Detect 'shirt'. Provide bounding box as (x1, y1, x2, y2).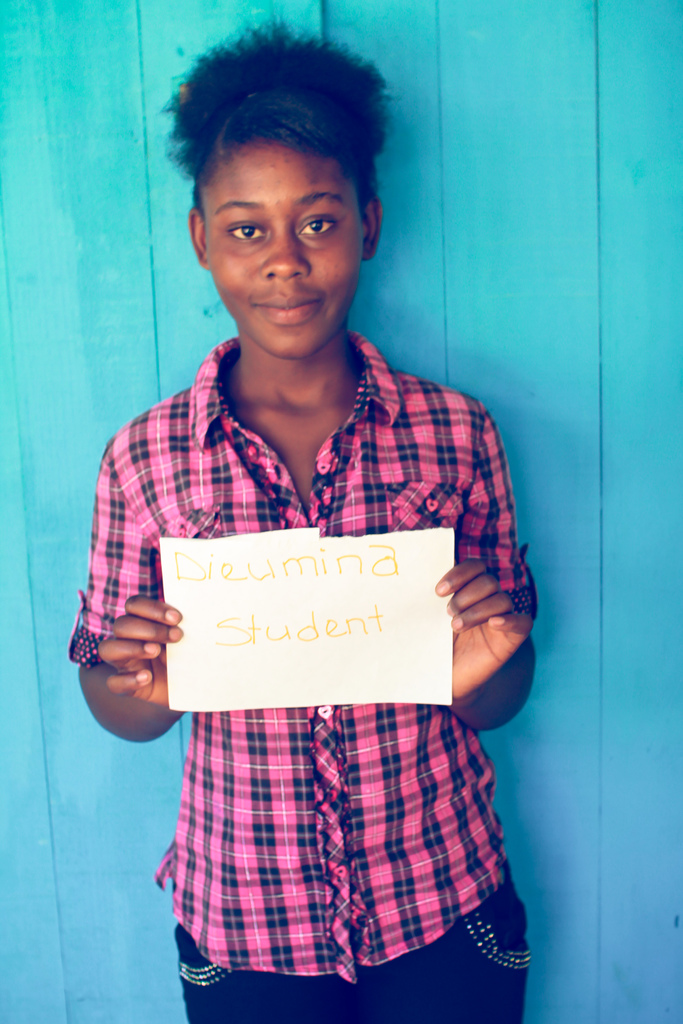
(69, 335, 539, 979).
